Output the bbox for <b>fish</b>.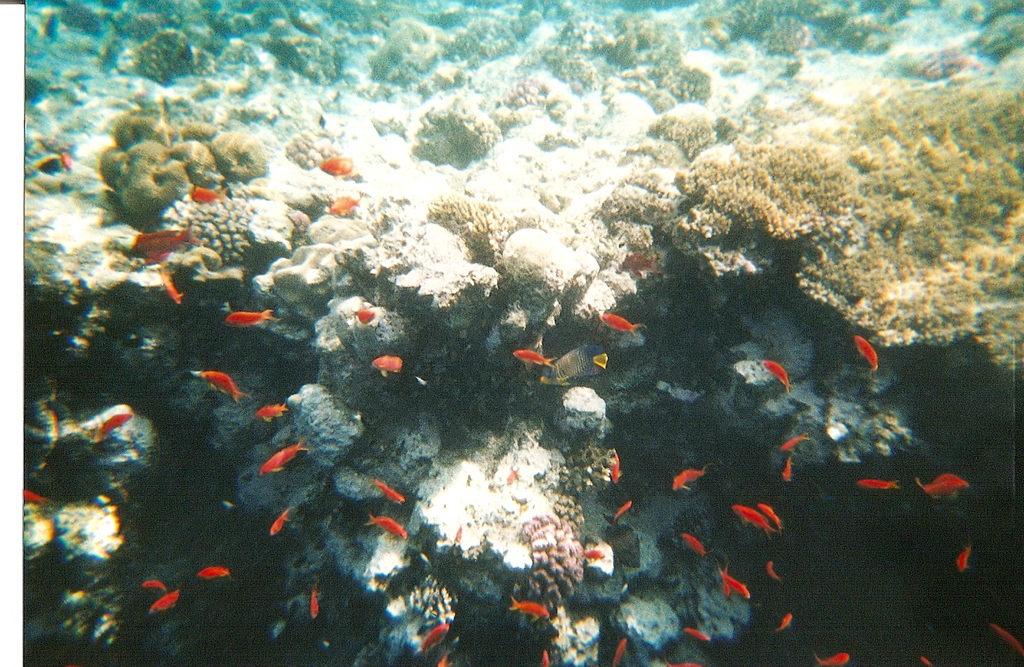
(left=224, top=307, right=276, bottom=326).
